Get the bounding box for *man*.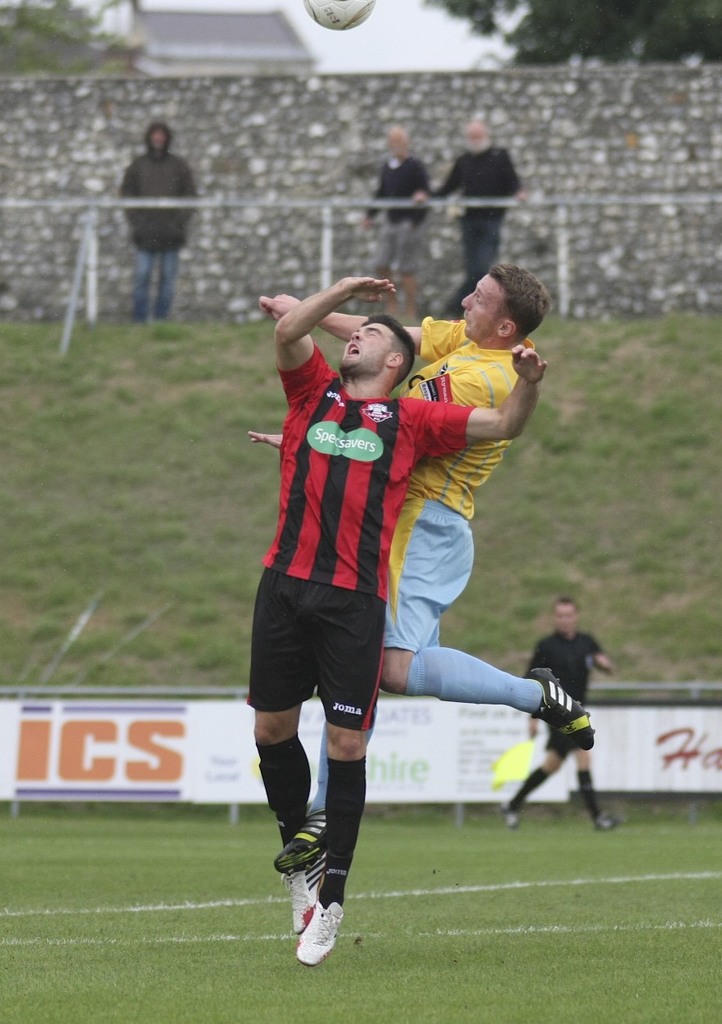
crop(265, 259, 588, 879).
